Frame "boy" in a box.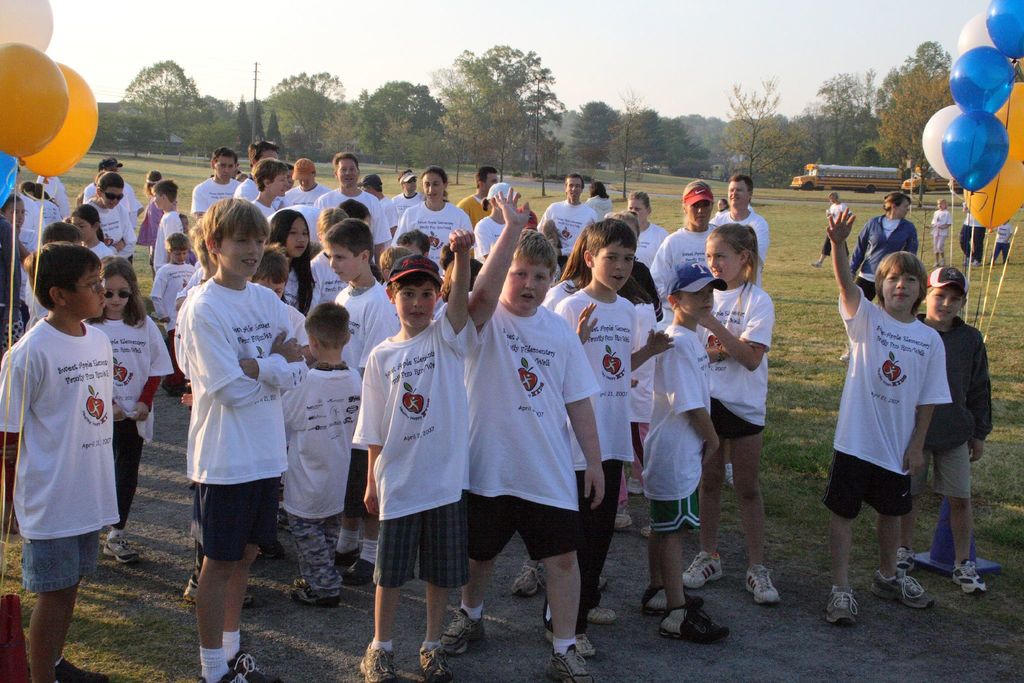
bbox=[253, 158, 292, 219].
